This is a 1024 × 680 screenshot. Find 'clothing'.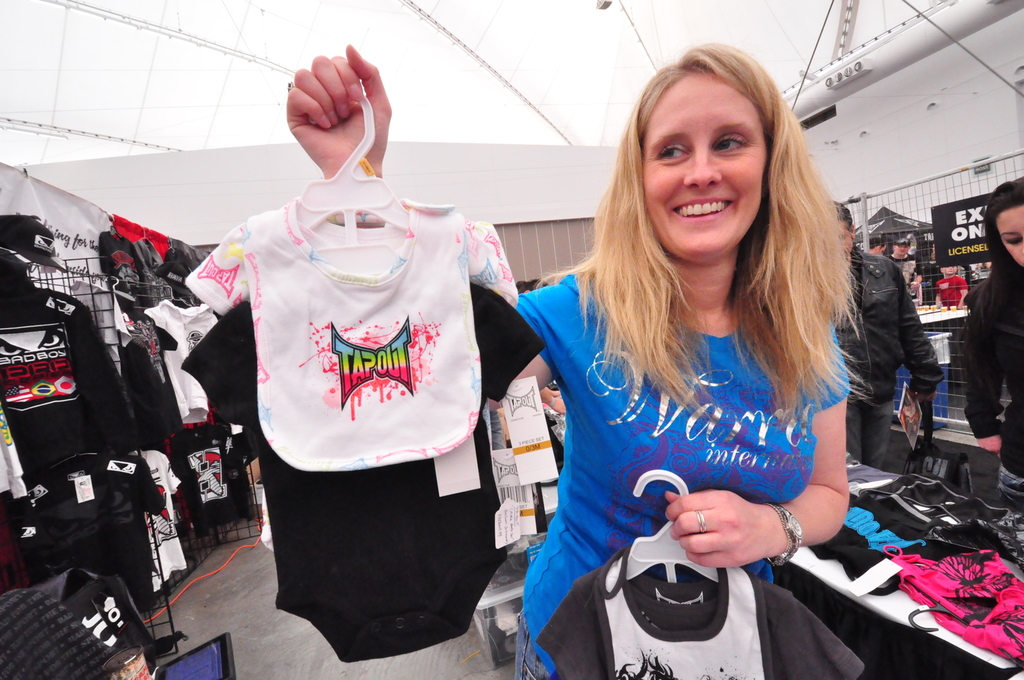
Bounding box: left=185, top=303, right=545, bottom=663.
